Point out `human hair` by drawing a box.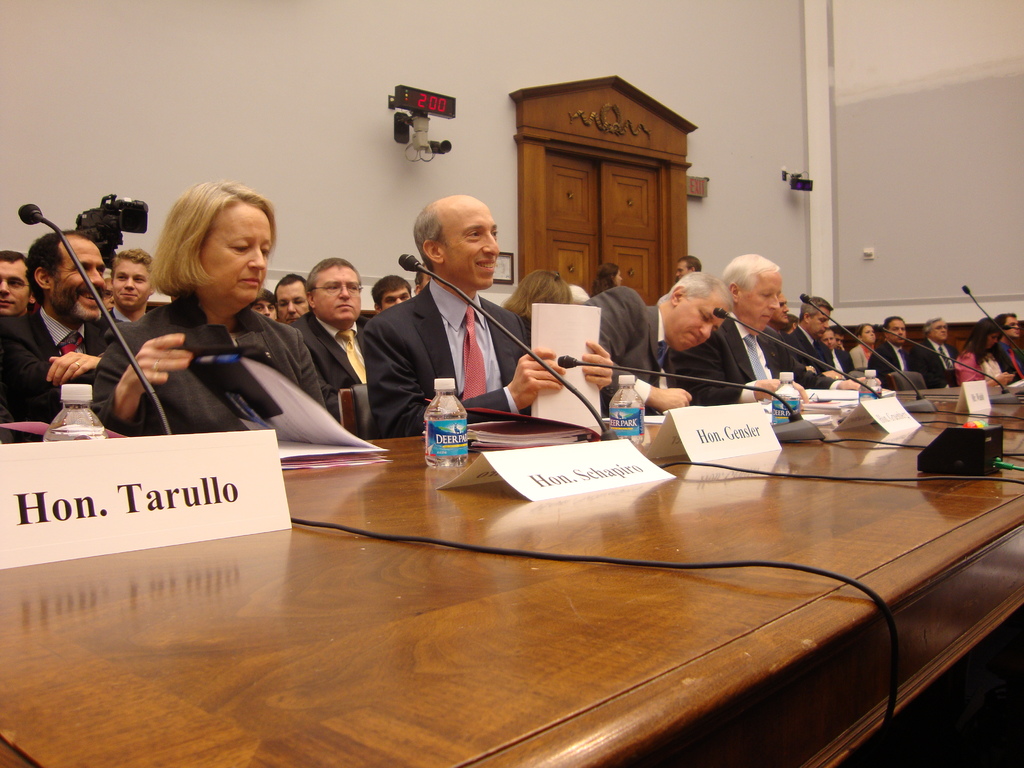
bbox=[800, 295, 831, 320].
